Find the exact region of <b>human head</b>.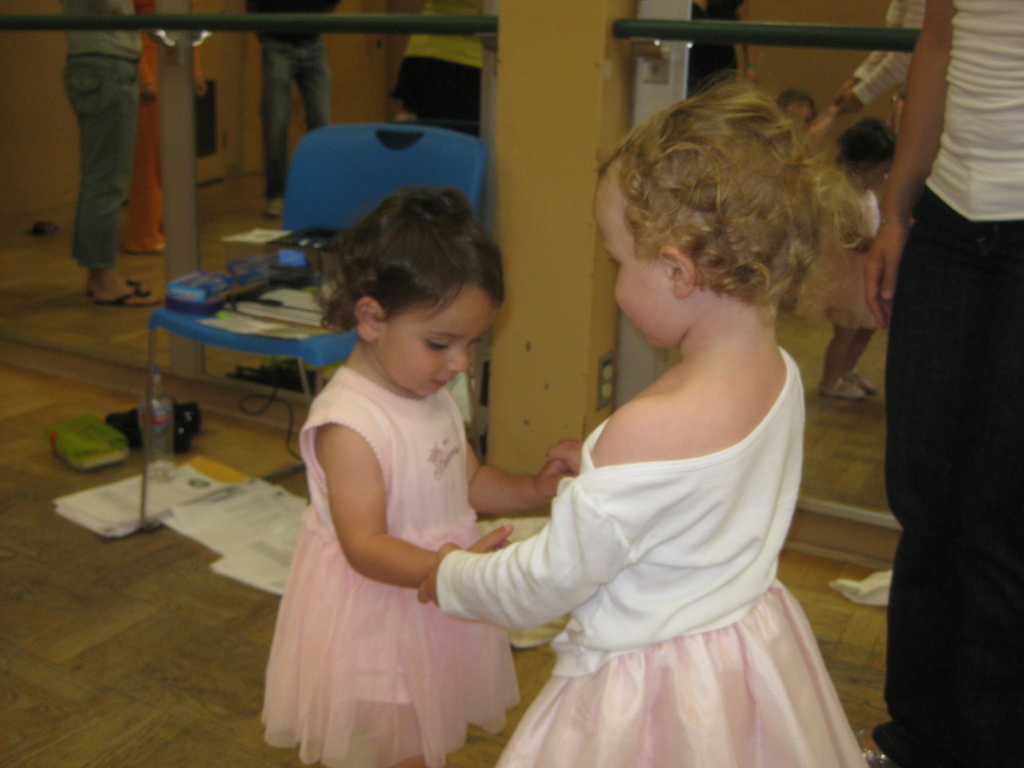
Exact region: crop(591, 81, 886, 362).
